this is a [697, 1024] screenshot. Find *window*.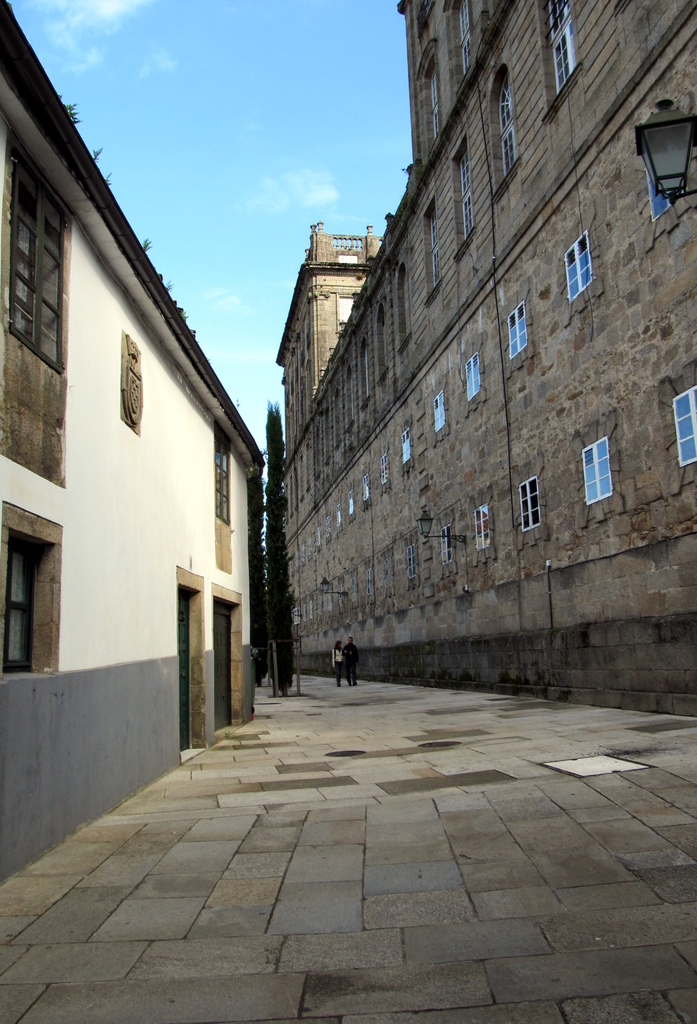
Bounding box: 463,350,477,394.
